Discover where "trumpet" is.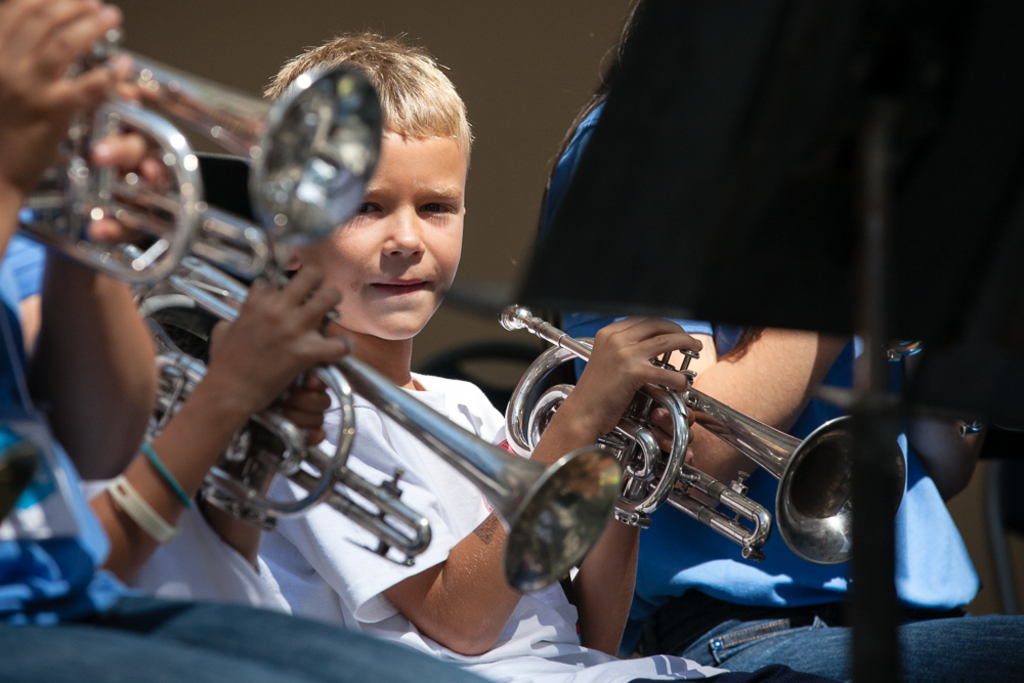
Discovered at crop(123, 189, 432, 570).
